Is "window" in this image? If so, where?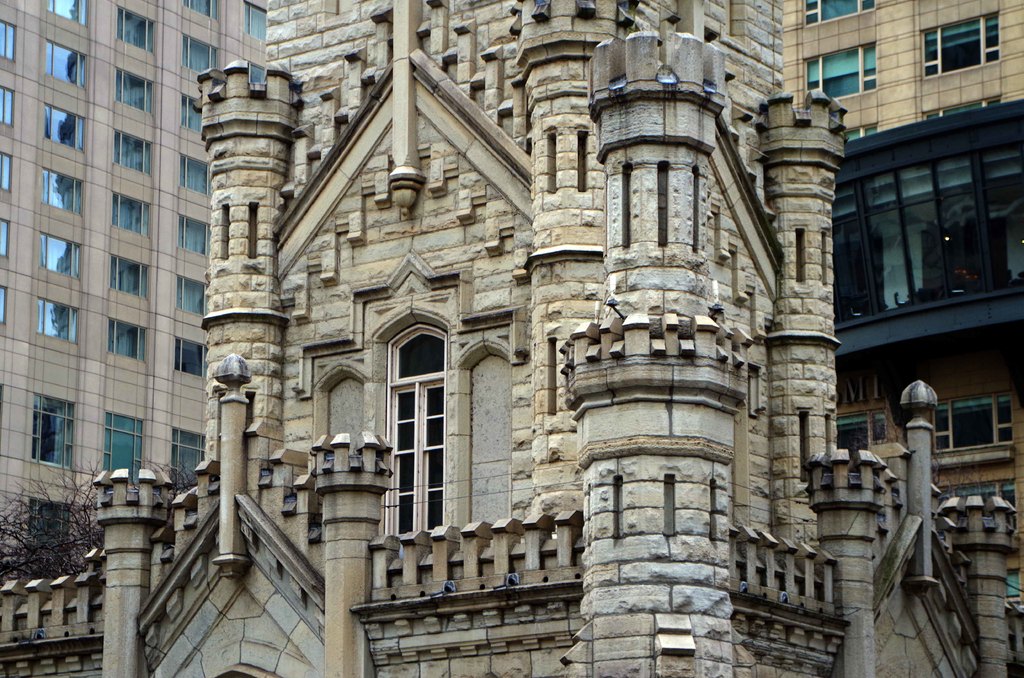
Yes, at <region>109, 312, 144, 361</region>.
